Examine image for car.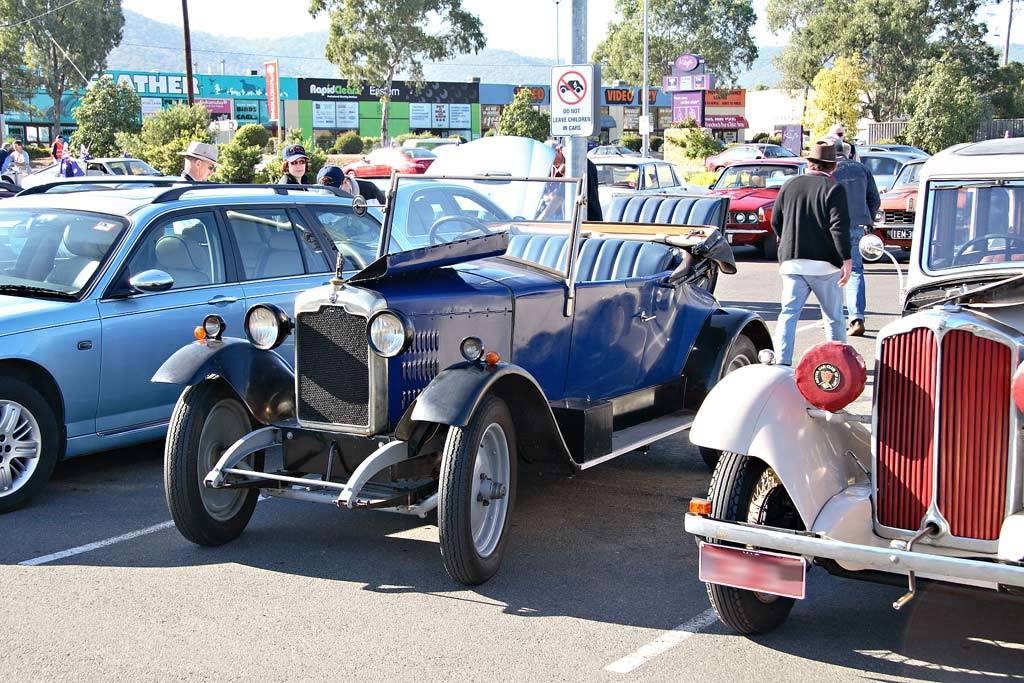
Examination result: box=[679, 123, 1023, 650].
